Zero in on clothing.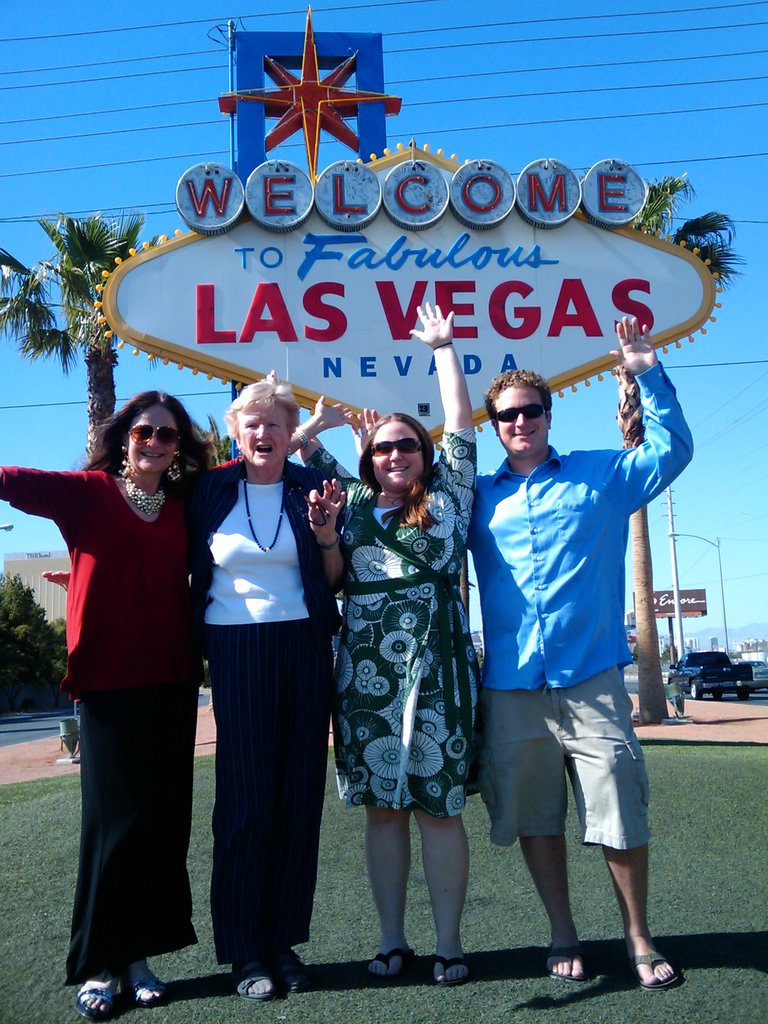
Zeroed in: locate(177, 427, 339, 961).
